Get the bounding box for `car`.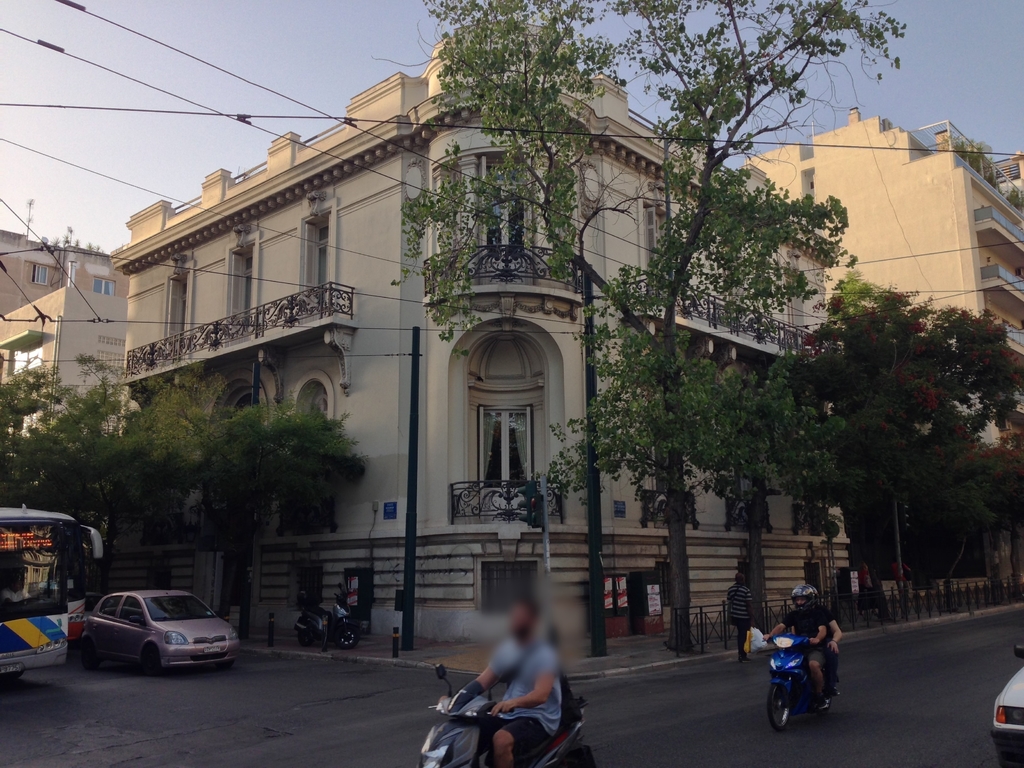
box(992, 652, 1023, 767).
